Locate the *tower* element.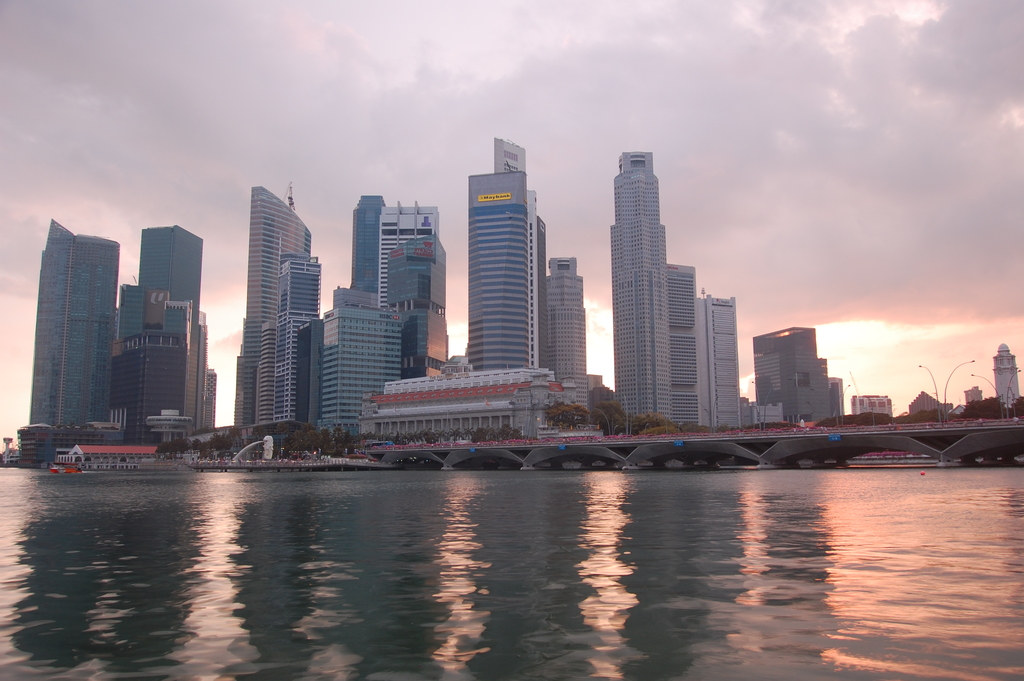
Element bbox: (left=118, top=227, right=220, bottom=451).
